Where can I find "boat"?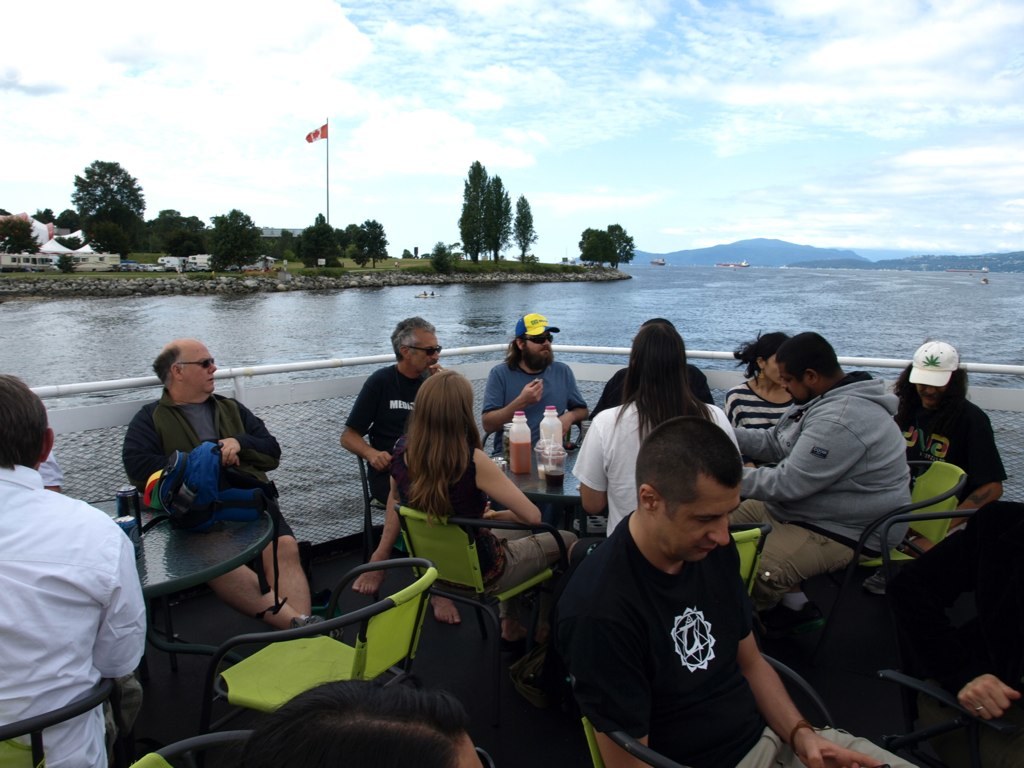
You can find it at (0, 339, 1023, 767).
